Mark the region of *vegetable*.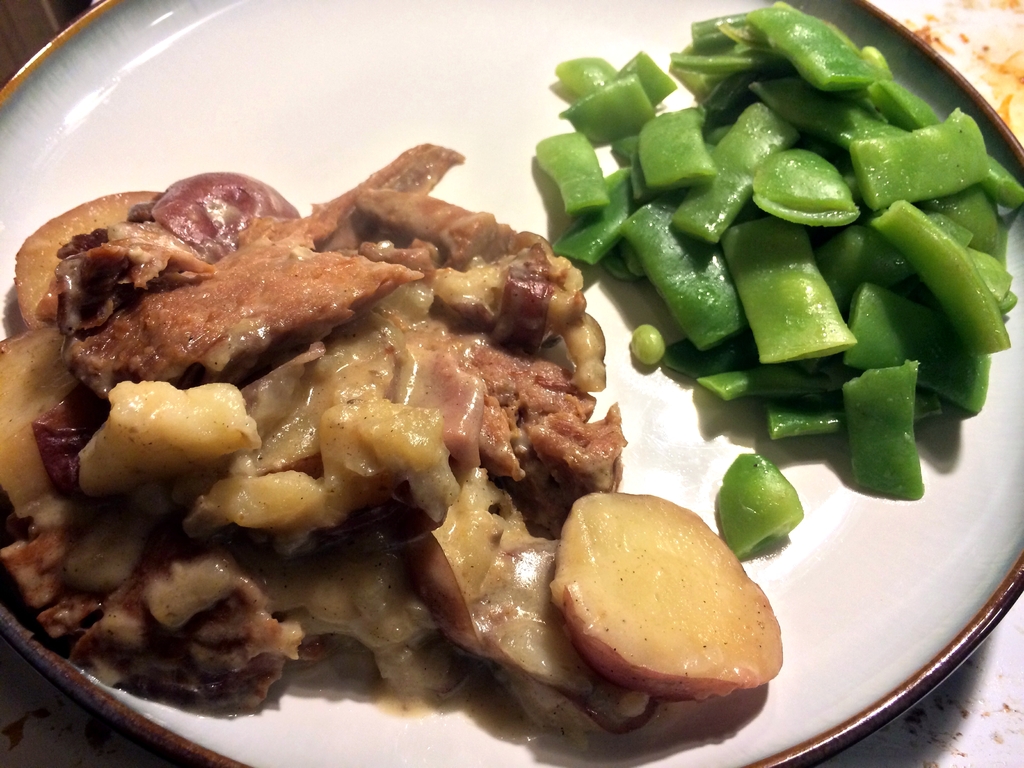
Region: <region>159, 173, 290, 248</region>.
